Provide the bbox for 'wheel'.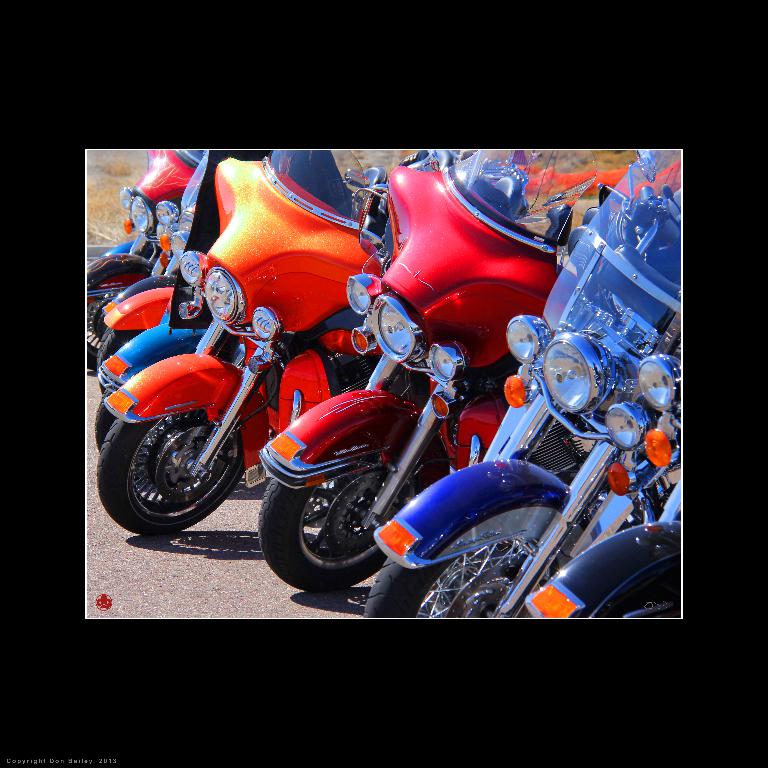
370:488:587:616.
